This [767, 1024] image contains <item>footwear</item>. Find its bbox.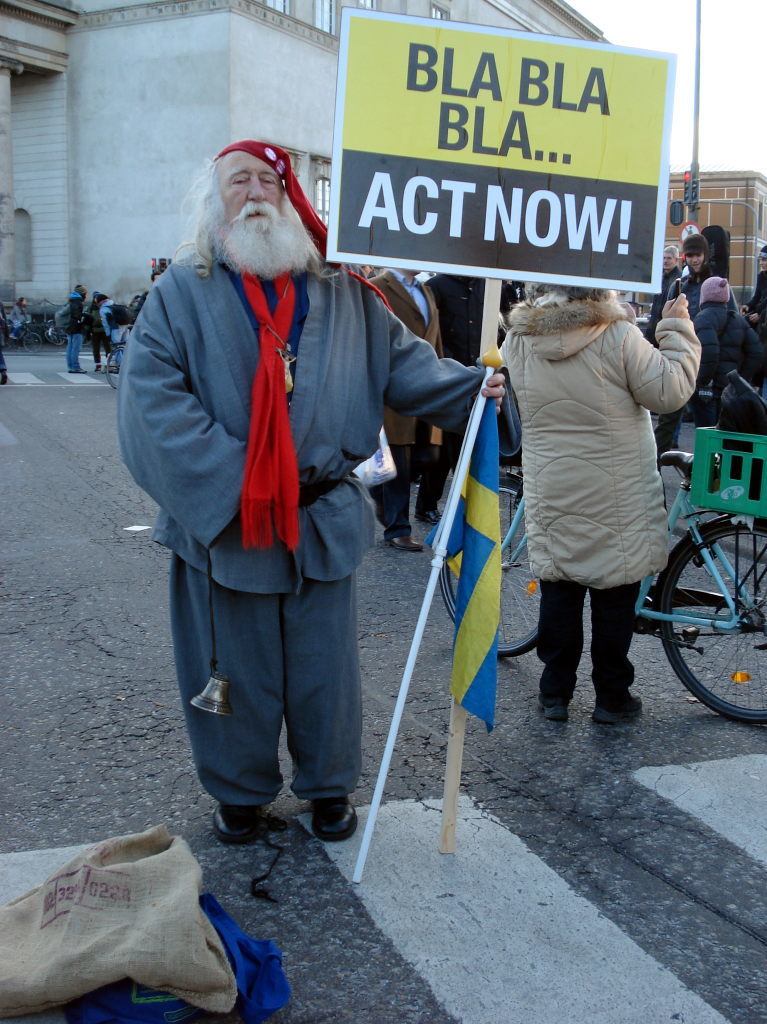
bbox=(594, 696, 645, 722).
